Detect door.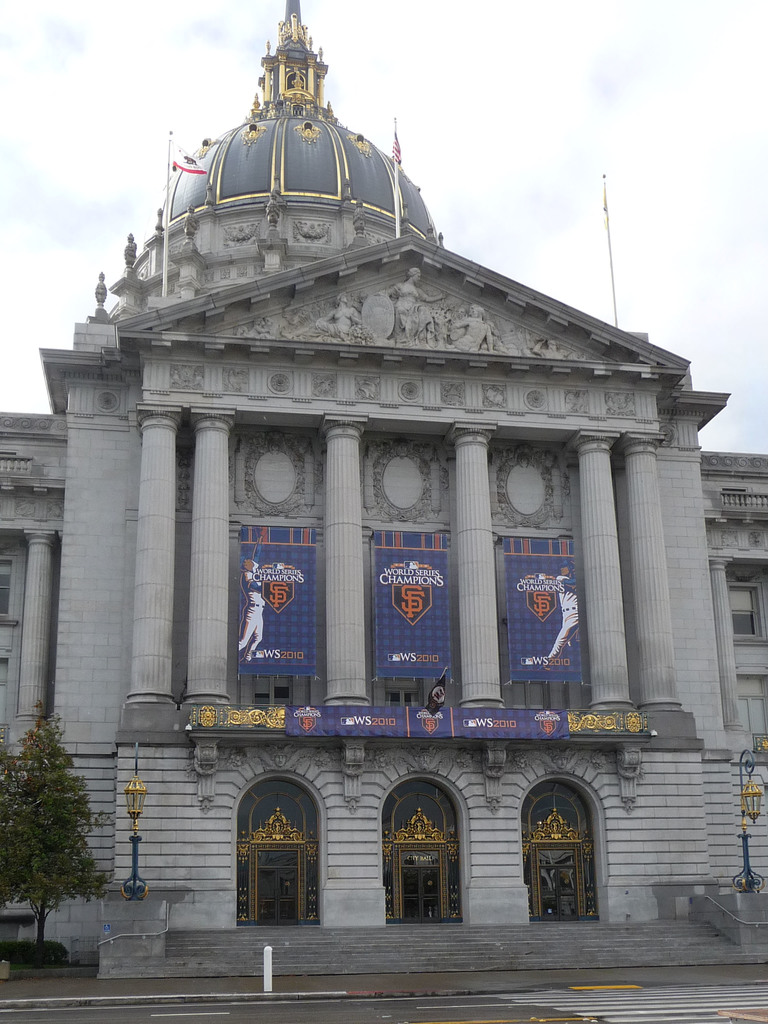
Detected at detection(538, 846, 579, 916).
